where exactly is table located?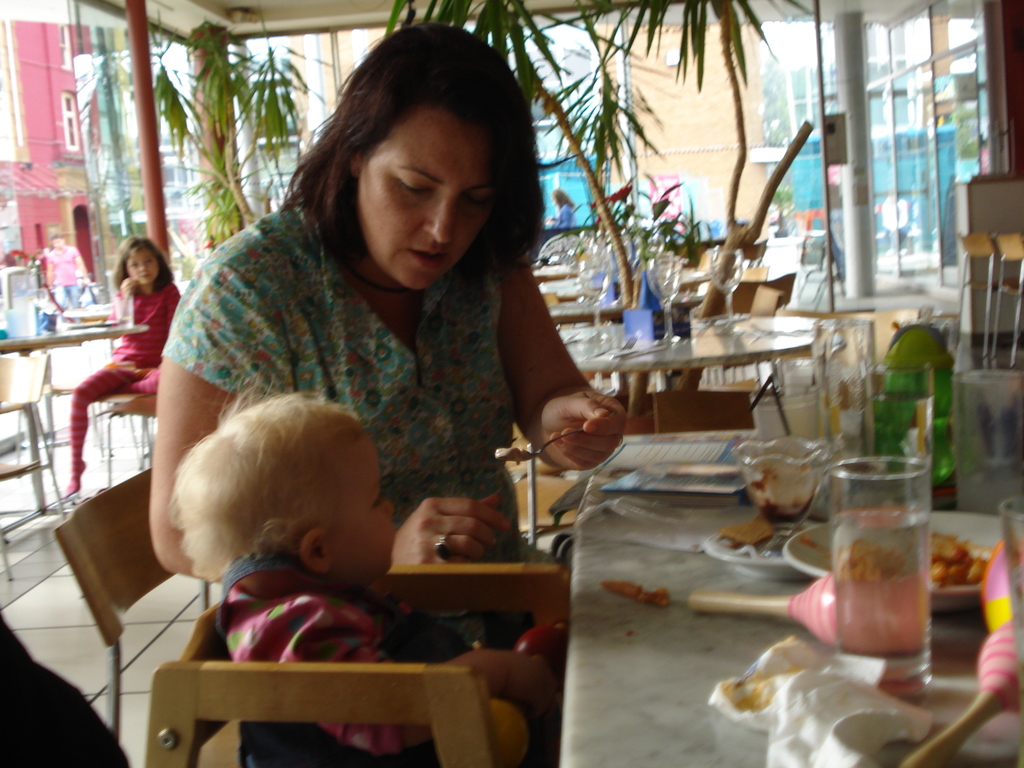
Its bounding box is crop(528, 254, 590, 310).
